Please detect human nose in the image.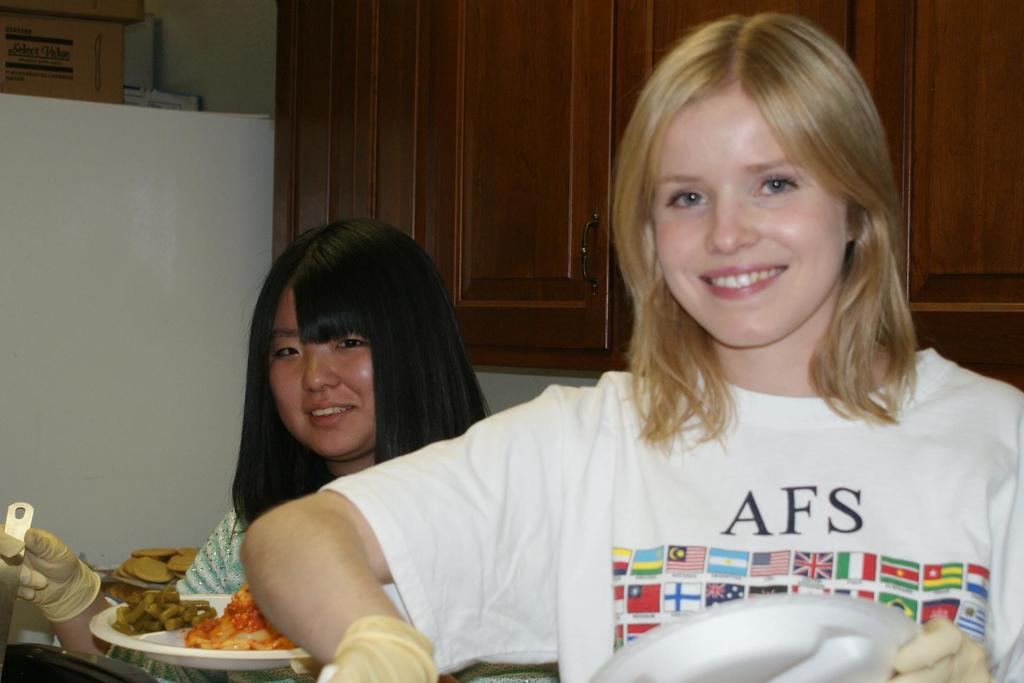
701, 178, 764, 257.
